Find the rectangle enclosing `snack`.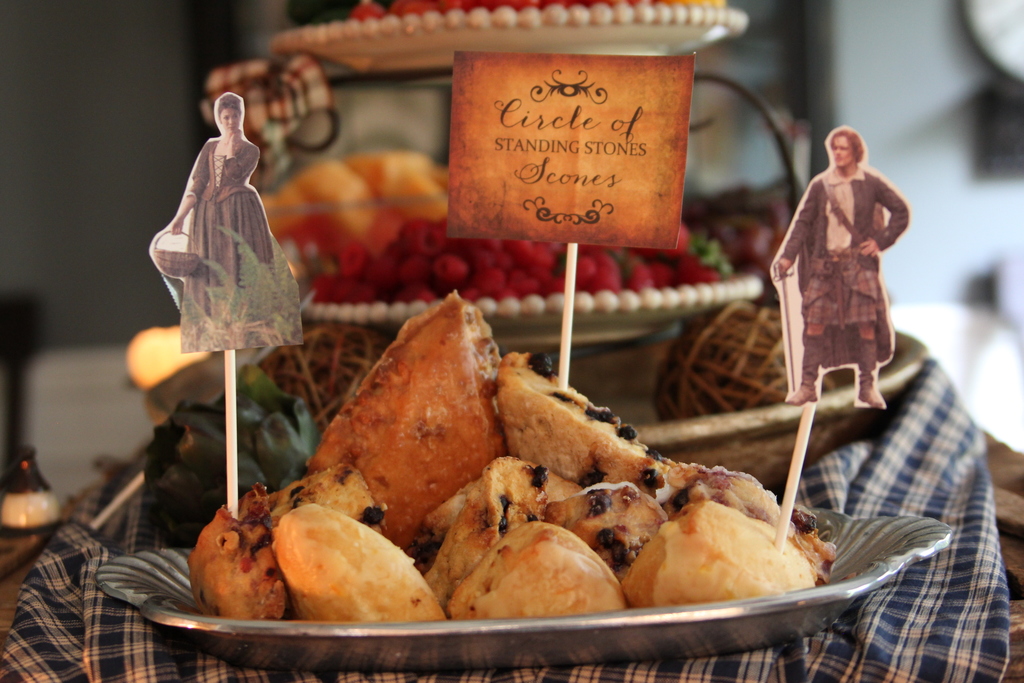
492, 349, 679, 470.
